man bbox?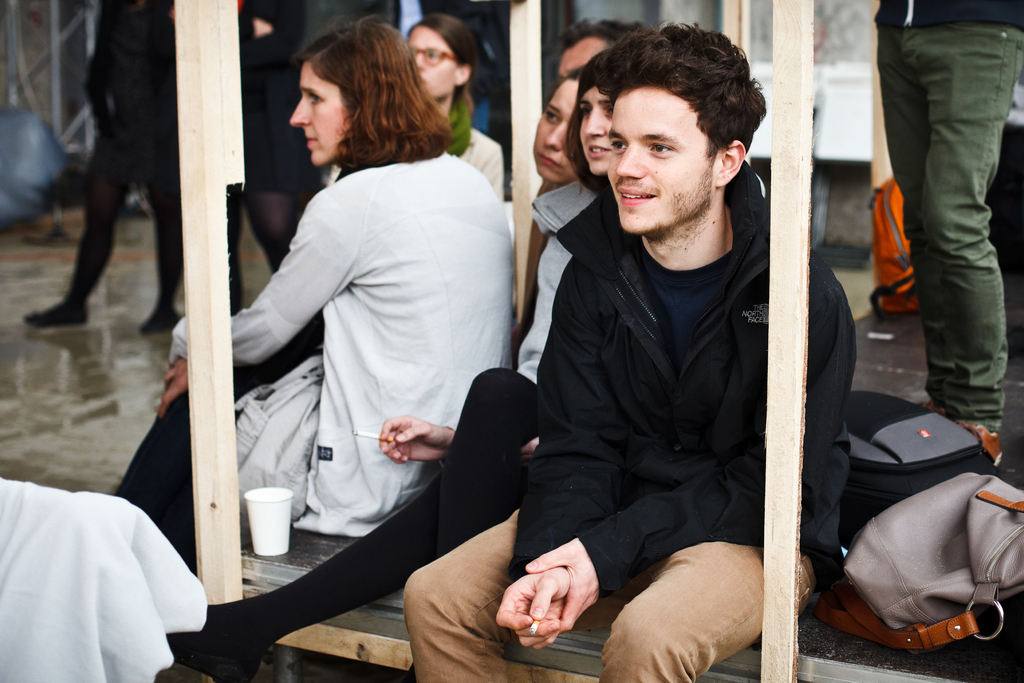
locate(399, 17, 856, 682)
